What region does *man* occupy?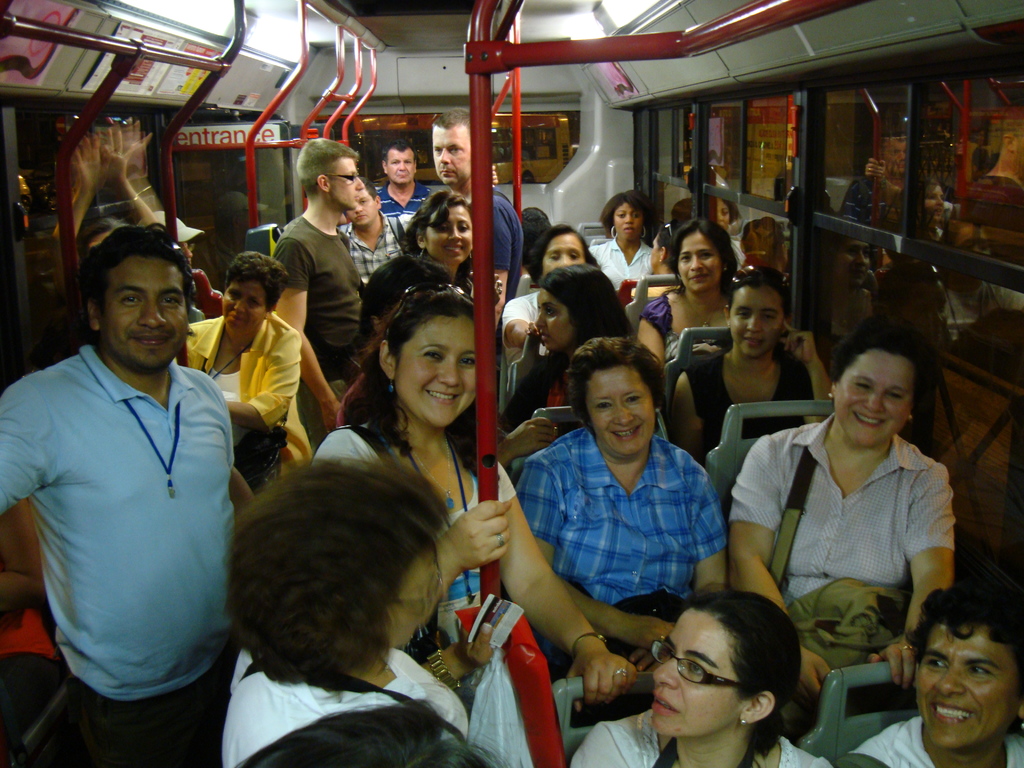
{"left": 273, "top": 140, "right": 369, "bottom": 456}.
